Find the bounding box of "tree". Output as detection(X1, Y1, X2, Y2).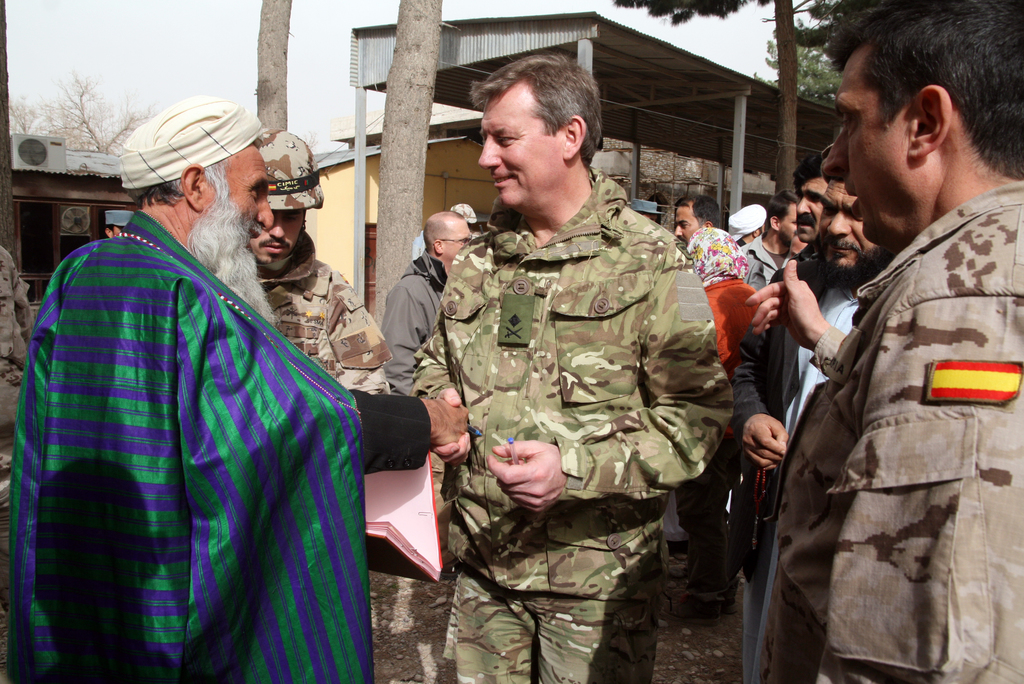
detection(12, 69, 152, 161).
